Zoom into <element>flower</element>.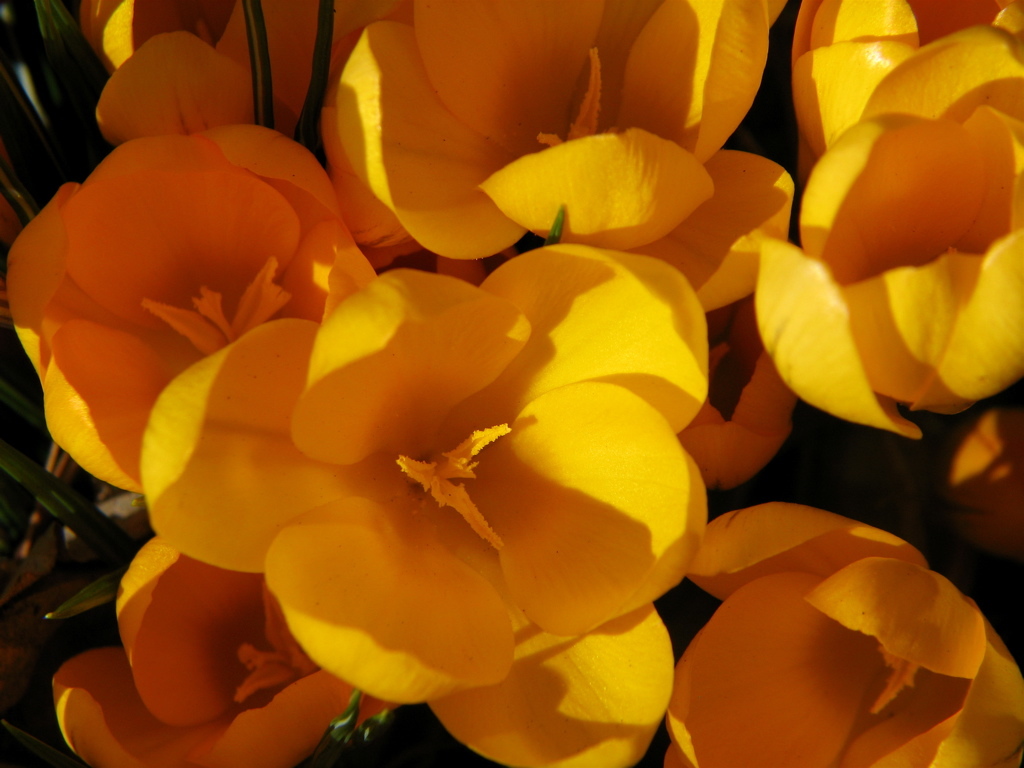
Zoom target: 320:0:790:263.
